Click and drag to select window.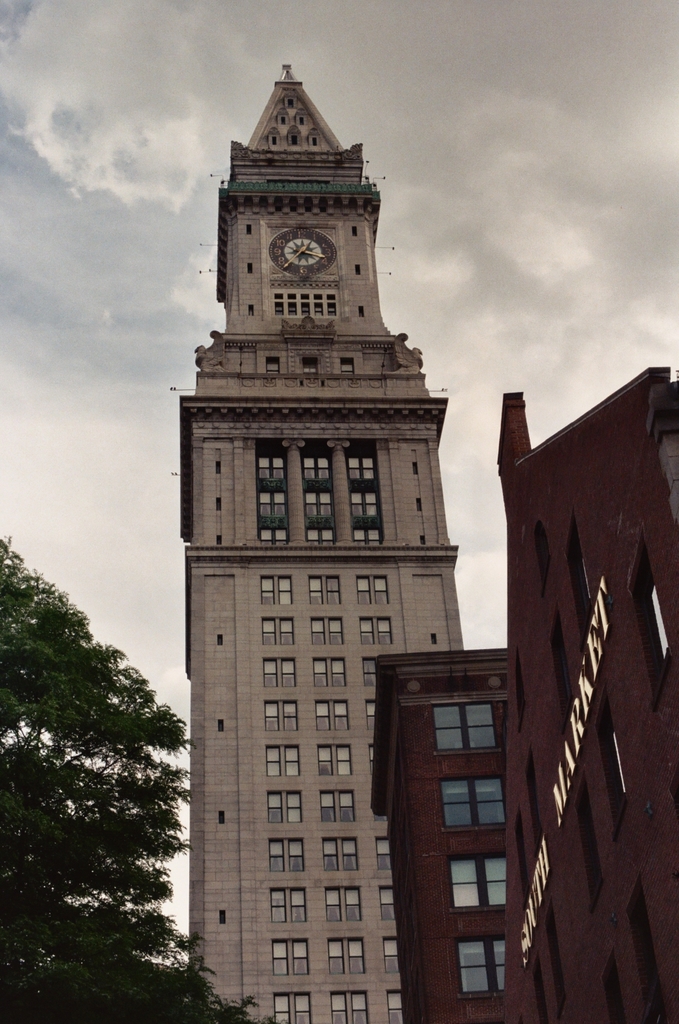
Selection: [left=267, top=993, right=312, bottom=1023].
